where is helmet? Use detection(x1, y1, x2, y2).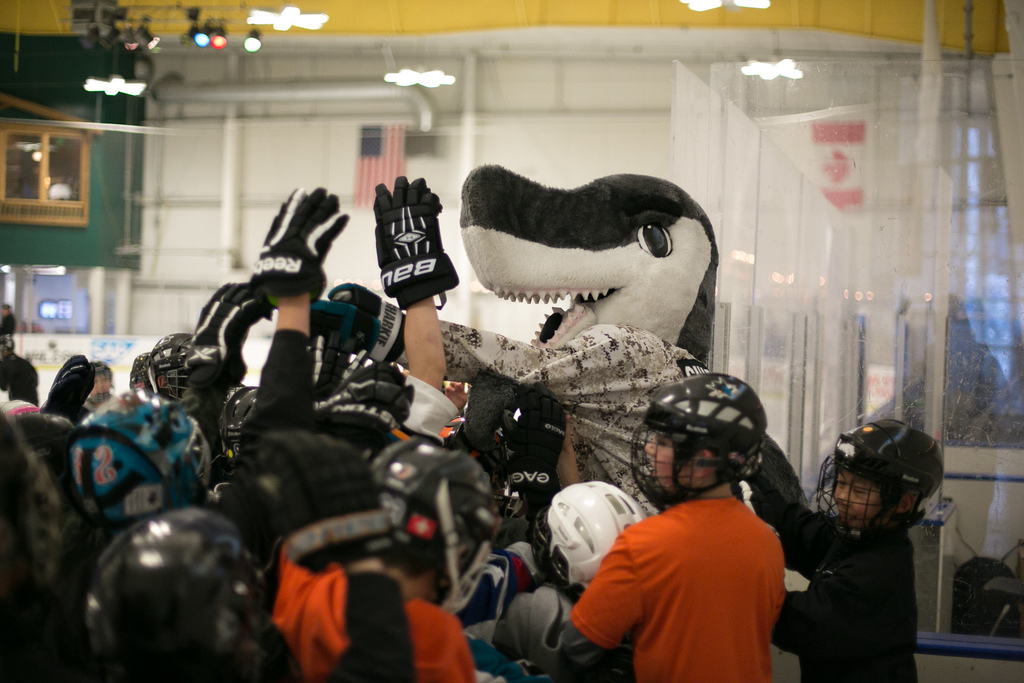
detection(537, 478, 658, 594).
